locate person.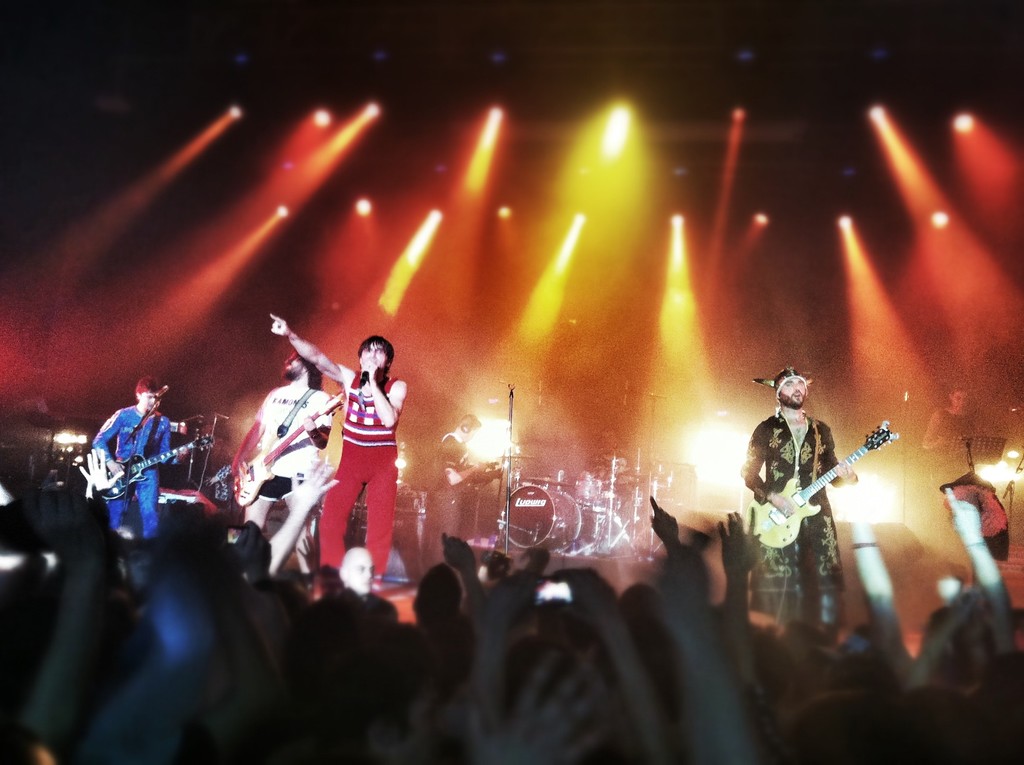
Bounding box: l=575, t=422, r=637, b=500.
